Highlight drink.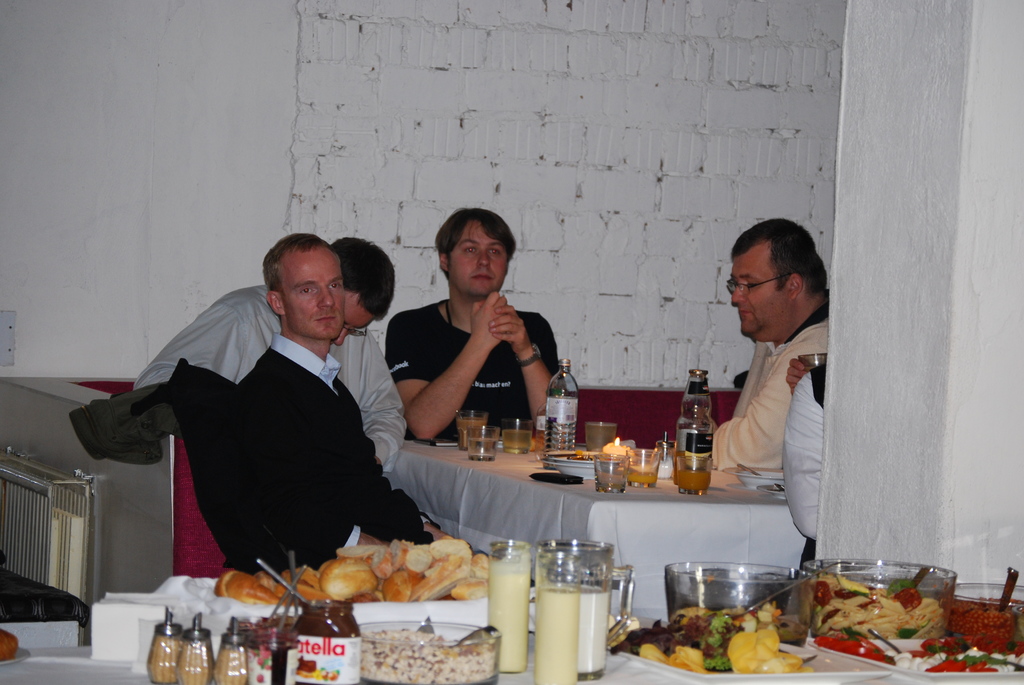
Highlighted region: 467, 436, 501, 462.
